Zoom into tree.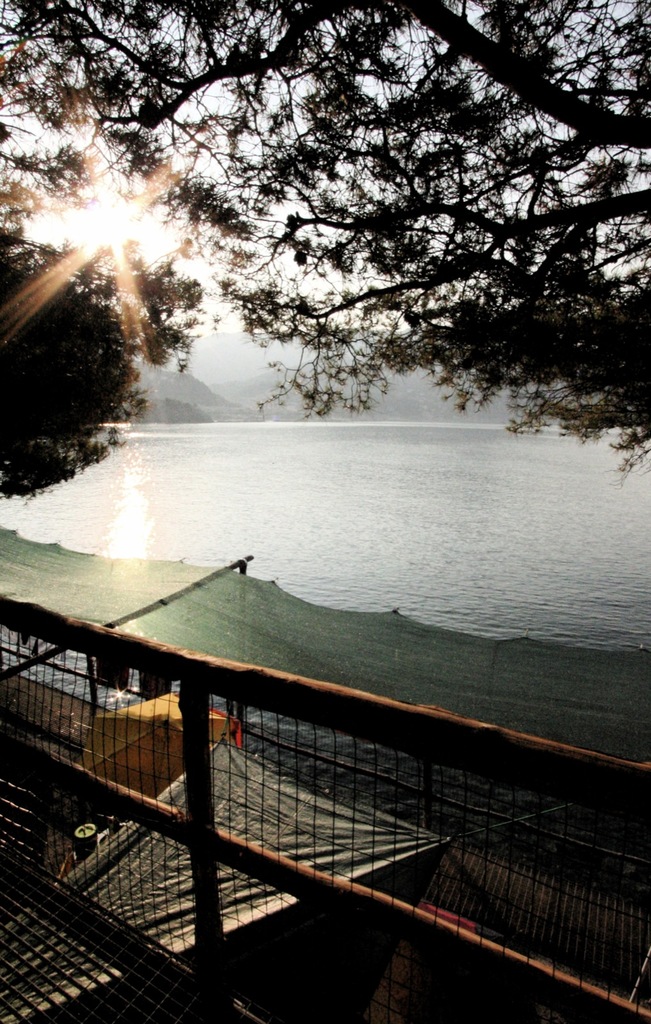
Zoom target: 0 165 154 506.
